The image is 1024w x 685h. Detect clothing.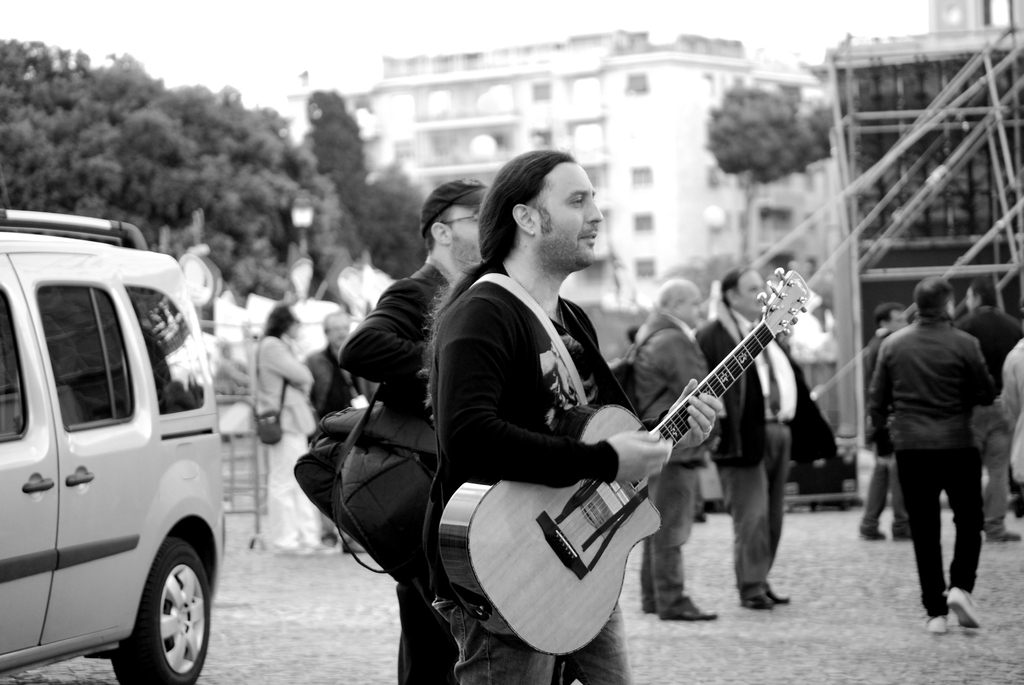
Detection: (1007, 340, 1023, 502).
